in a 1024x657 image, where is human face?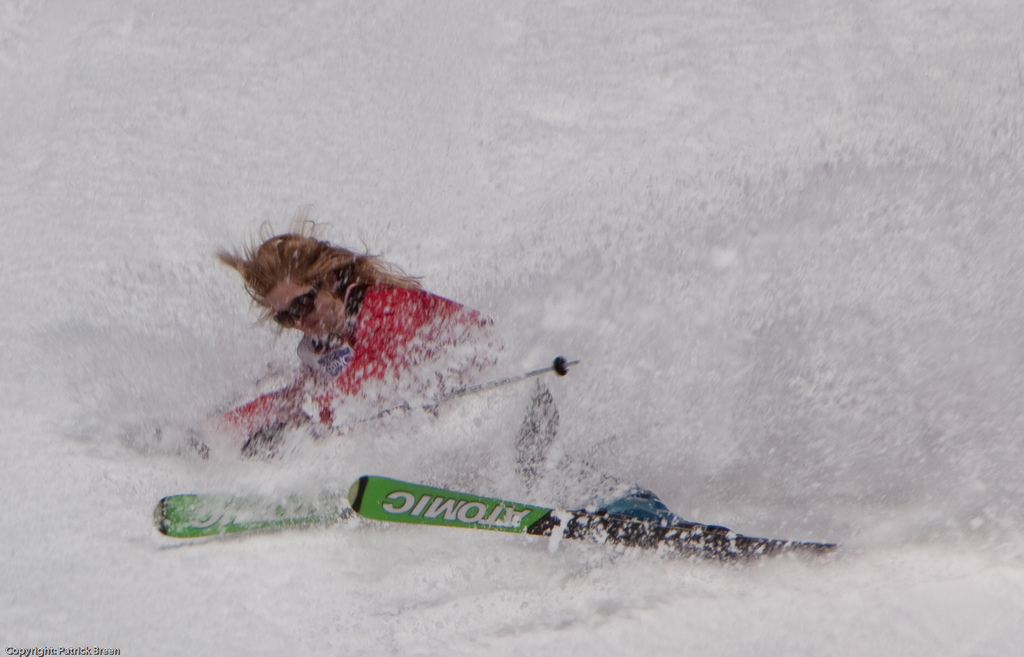
x1=273, y1=273, x2=335, y2=336.
